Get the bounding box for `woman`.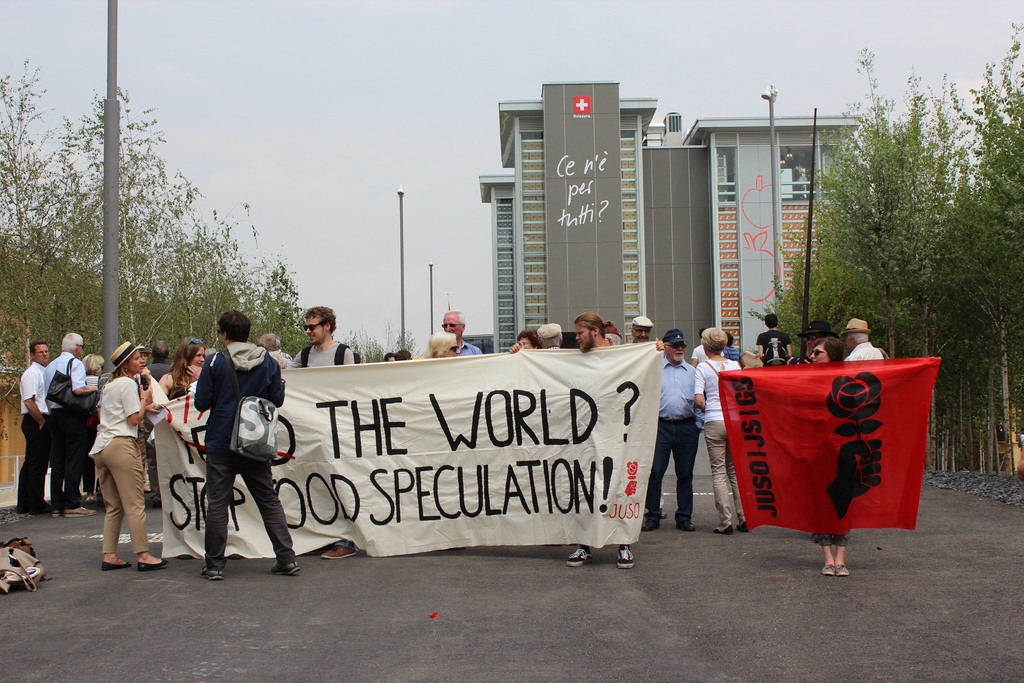
{"x1": 80, "y1": 347, "x2": 106, "y2": 504}.
